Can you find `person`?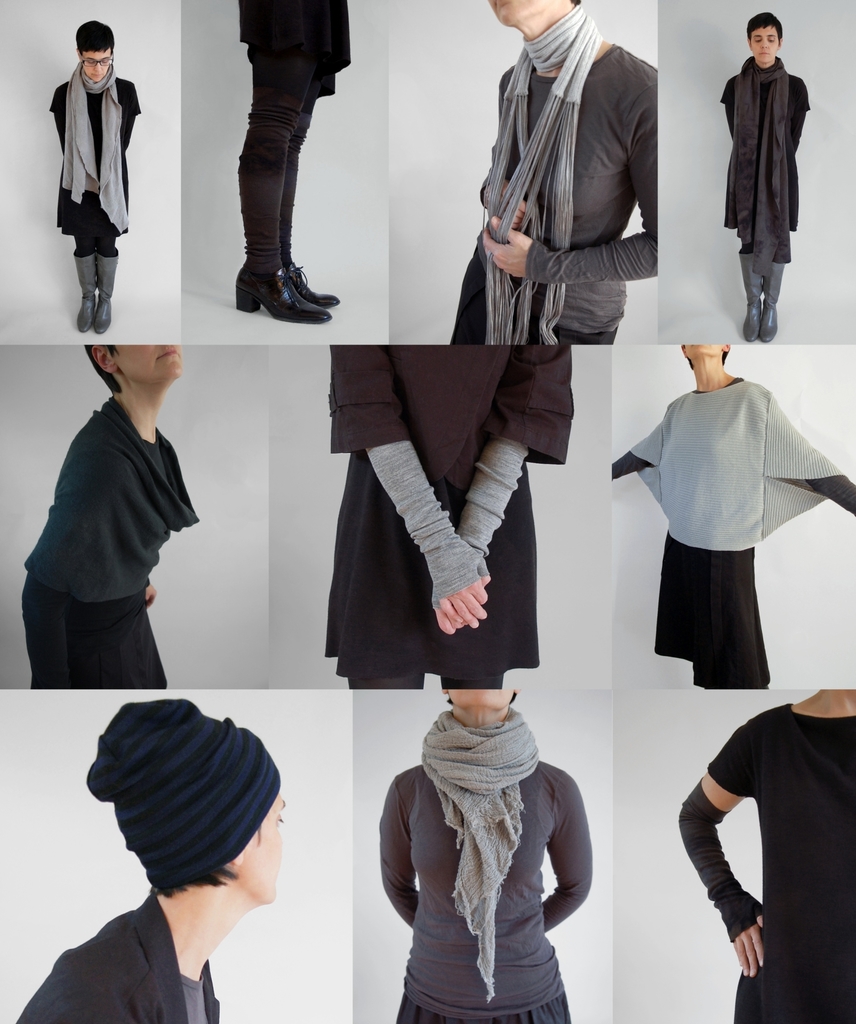
Yes, bounding box: detection(682, 685, 855, 1020).
